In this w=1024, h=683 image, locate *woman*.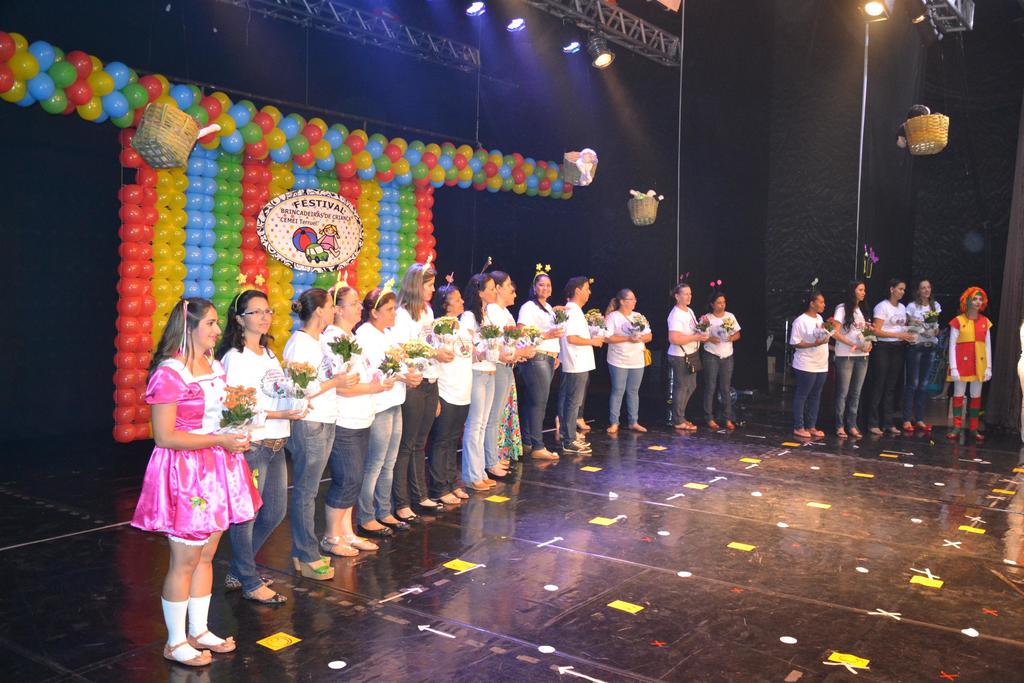
Bounding box: bbox=[664, 278, 703, 434].
